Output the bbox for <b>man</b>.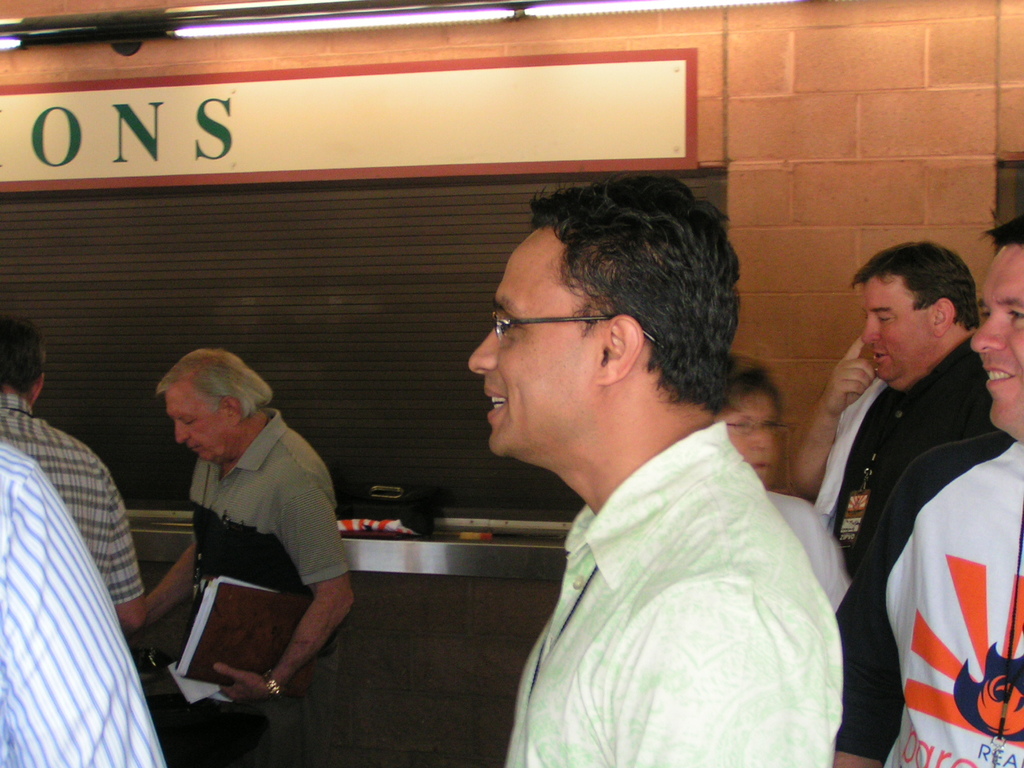
(x1=831, y1=217, x2=1023, y2=767).
